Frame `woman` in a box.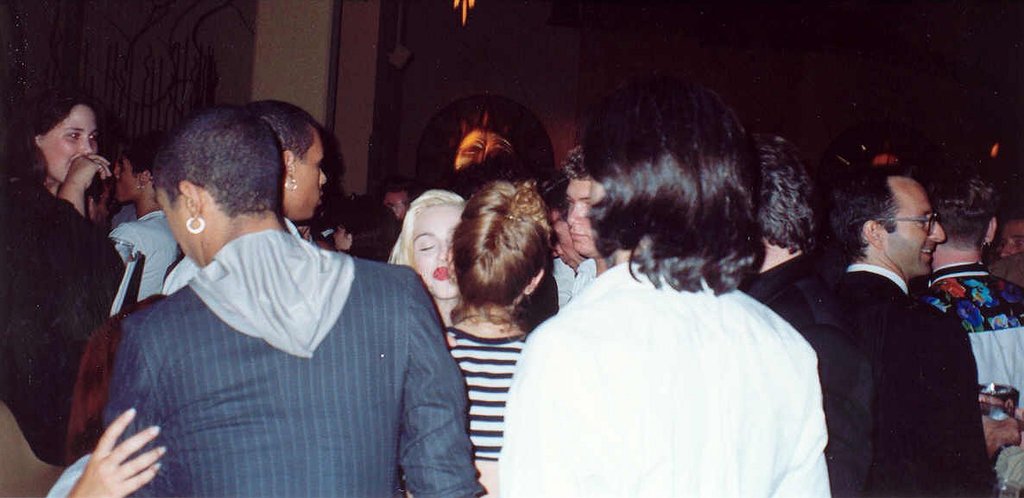
detection(439, 173, 559, 497).
